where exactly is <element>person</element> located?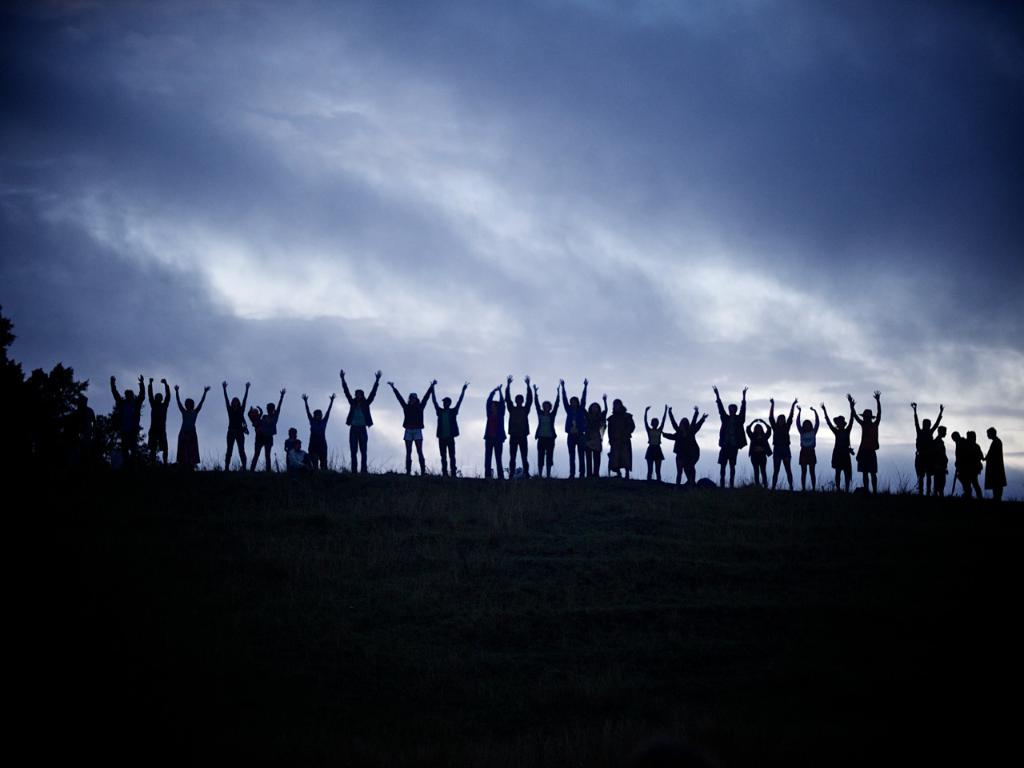
Its bounding box is Rect(258, 378, 286, 470).
